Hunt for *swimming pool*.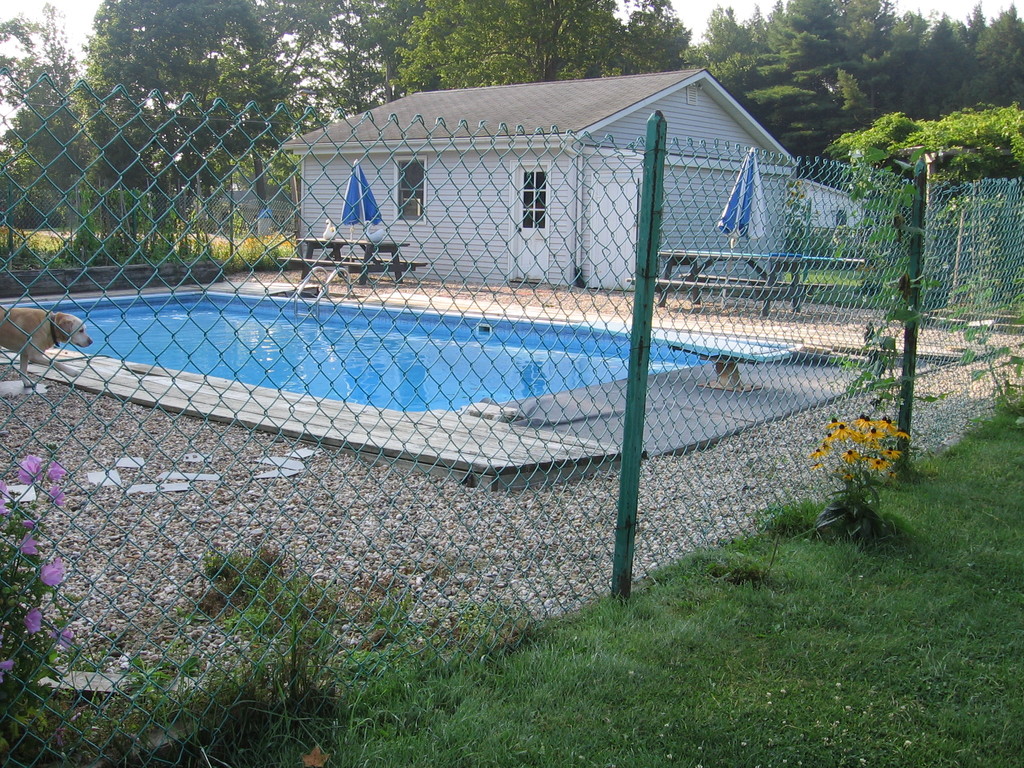
Hunted down at <box>0,186,1023,641</box>.
